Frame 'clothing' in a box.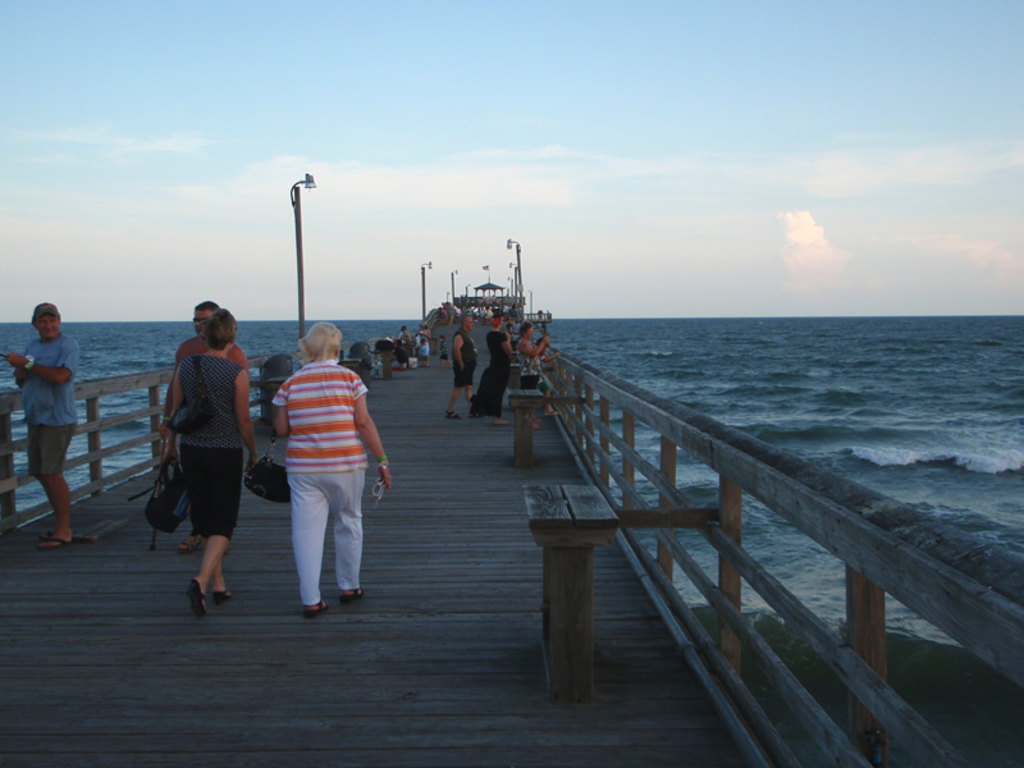
l=449, t=365, r=475, b=388.
